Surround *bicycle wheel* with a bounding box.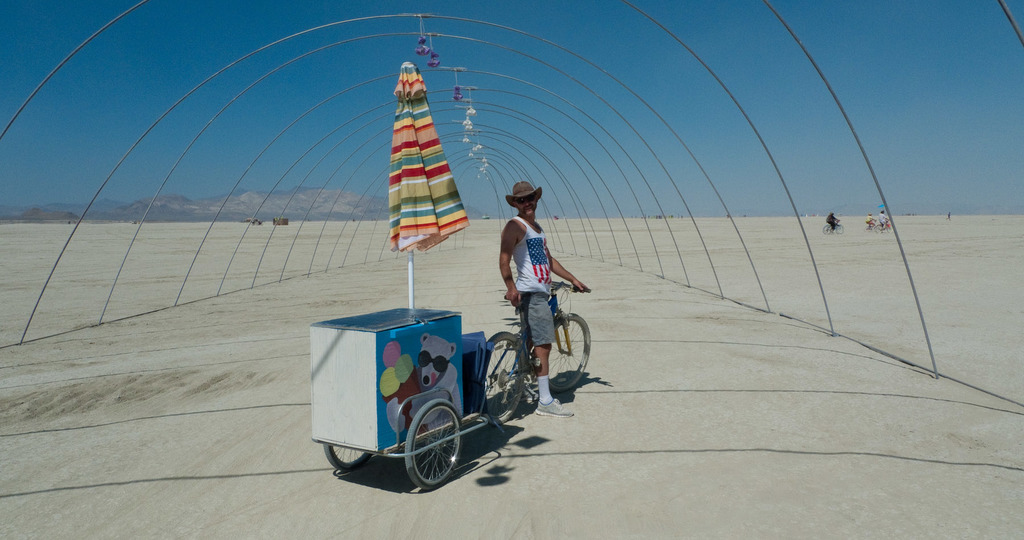
(left=479, top=331, right=525, bottom=424).
